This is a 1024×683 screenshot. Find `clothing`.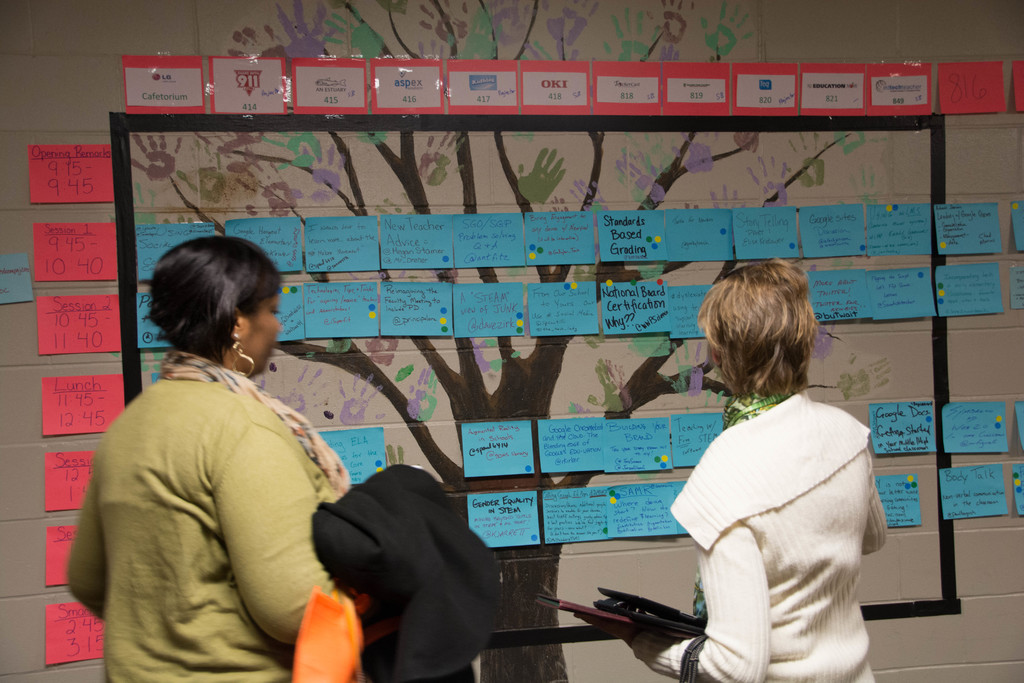
Bounding box: box=[321, 454, 515, 667].
